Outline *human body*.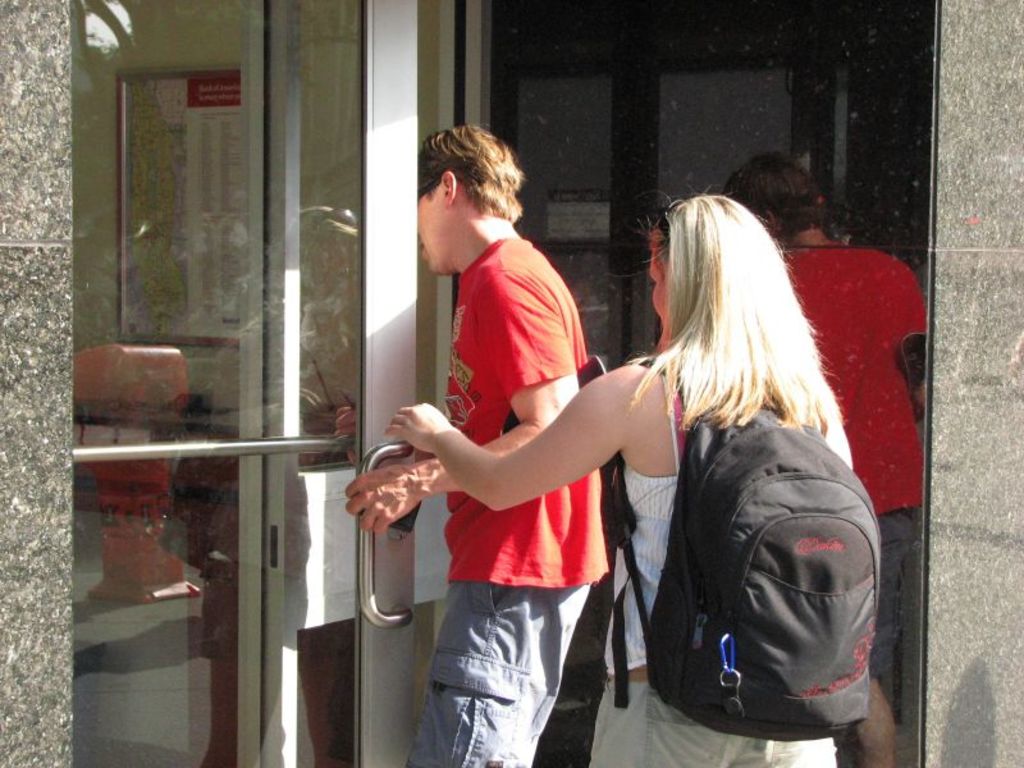
Outline: left=387, top=346, right=842, bottom=767.
